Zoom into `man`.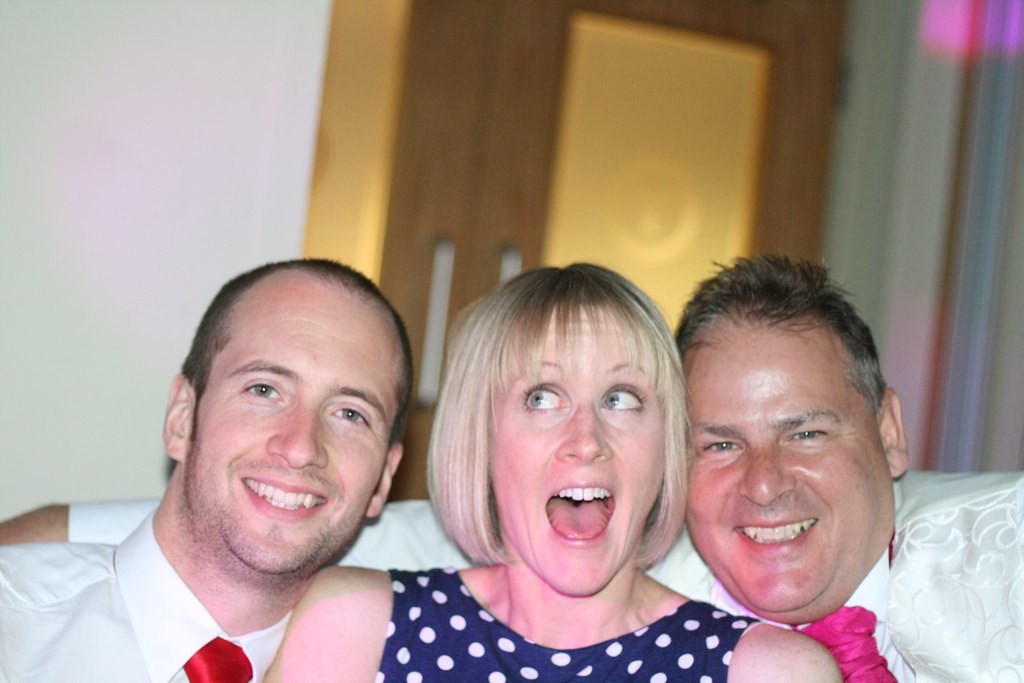
Zoom target: 0/256/413/682.
